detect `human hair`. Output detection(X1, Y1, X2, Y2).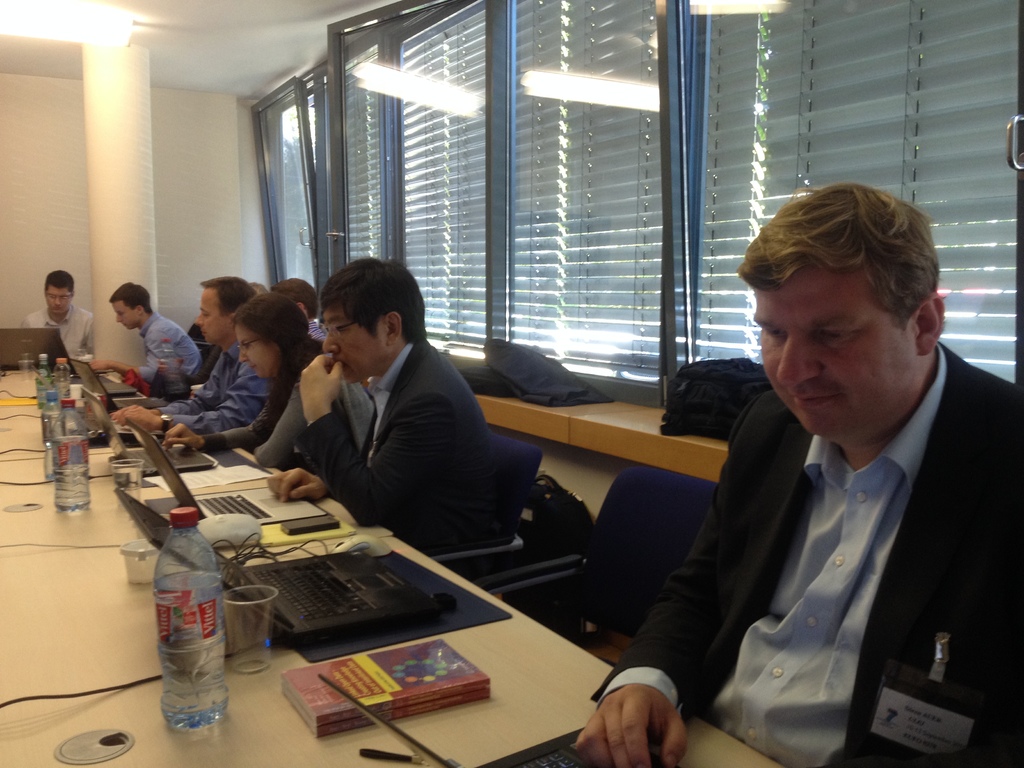
detection(310, 261, 410, 372).
